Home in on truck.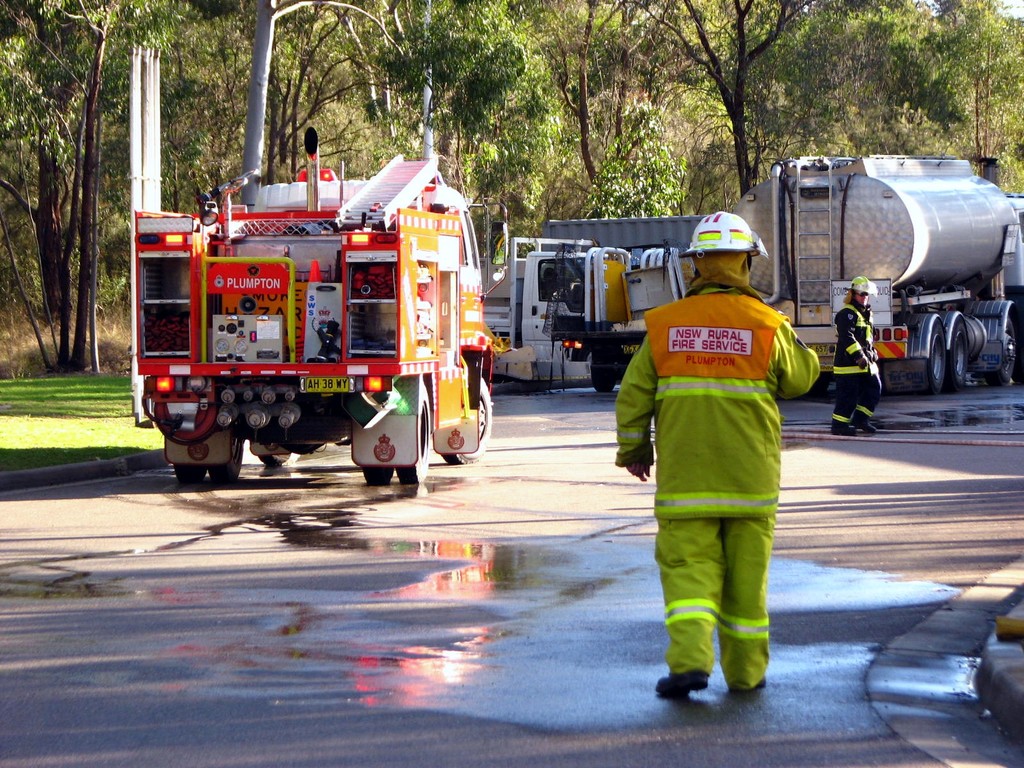
Homed in at select_region(540, 237, 700, 396).
